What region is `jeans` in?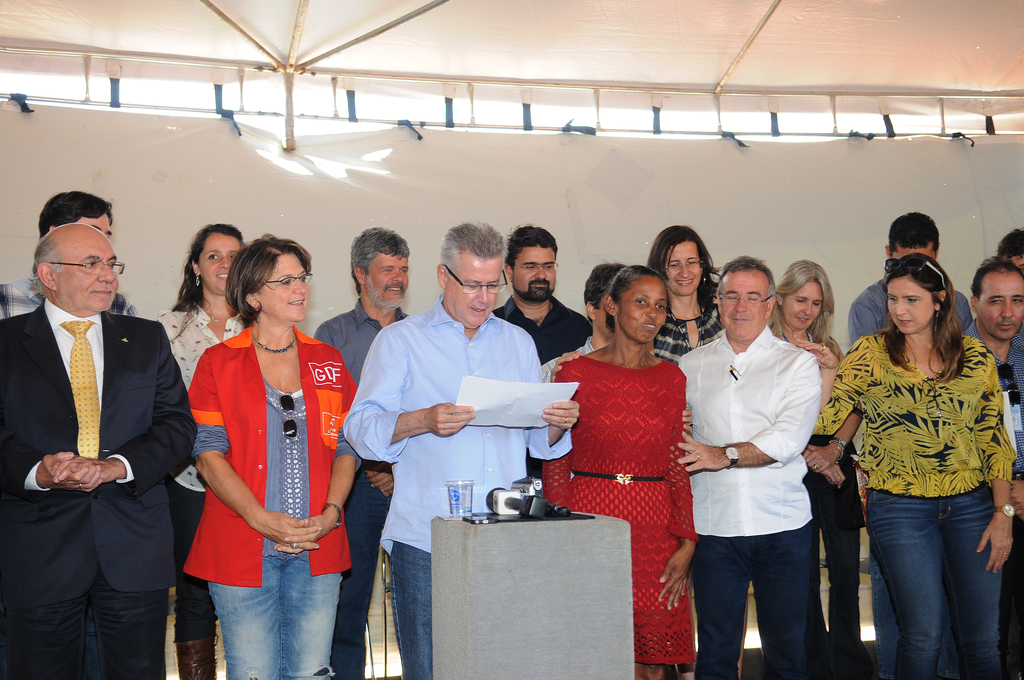
[left=390, top=544, right=433, bottom=679].
